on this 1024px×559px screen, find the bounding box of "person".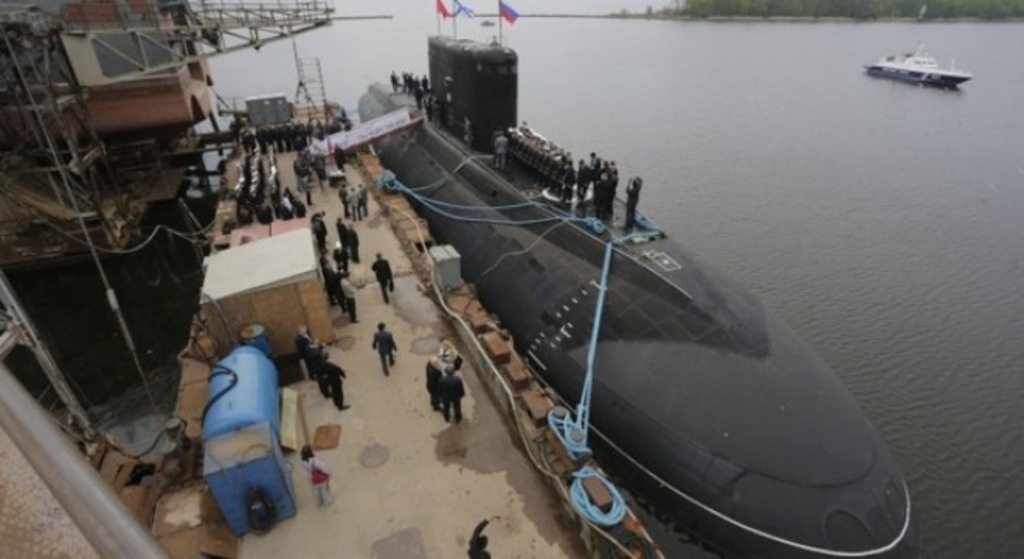
Bounding box: pyautogui.locateOnScreen(338, 183, 352, 214).
